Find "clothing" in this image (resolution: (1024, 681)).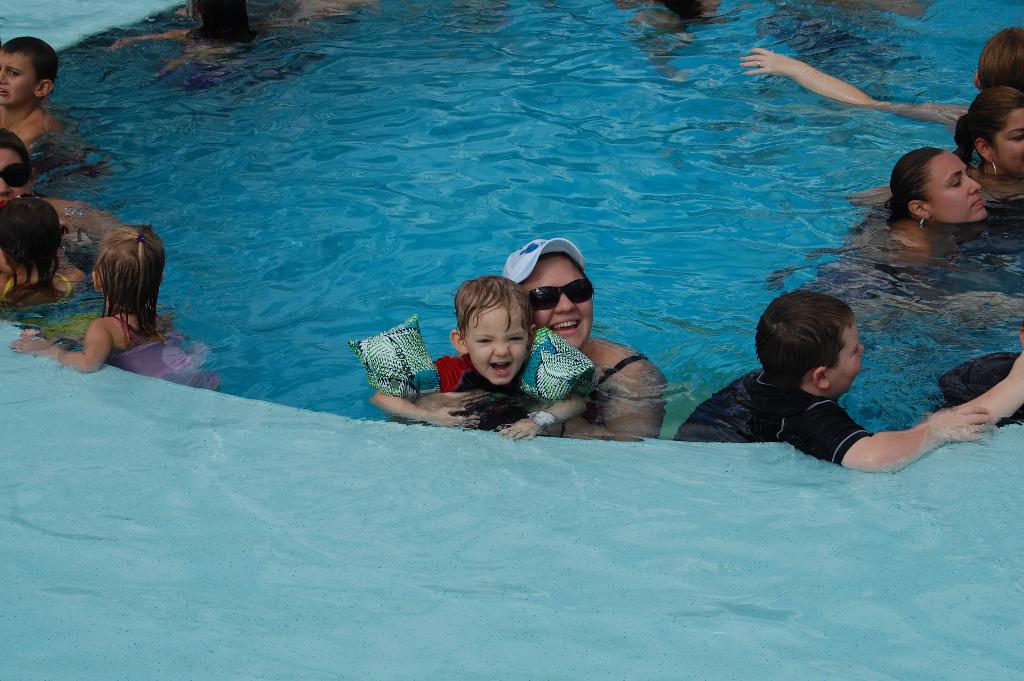
locate(434, 349, 540, 414).
